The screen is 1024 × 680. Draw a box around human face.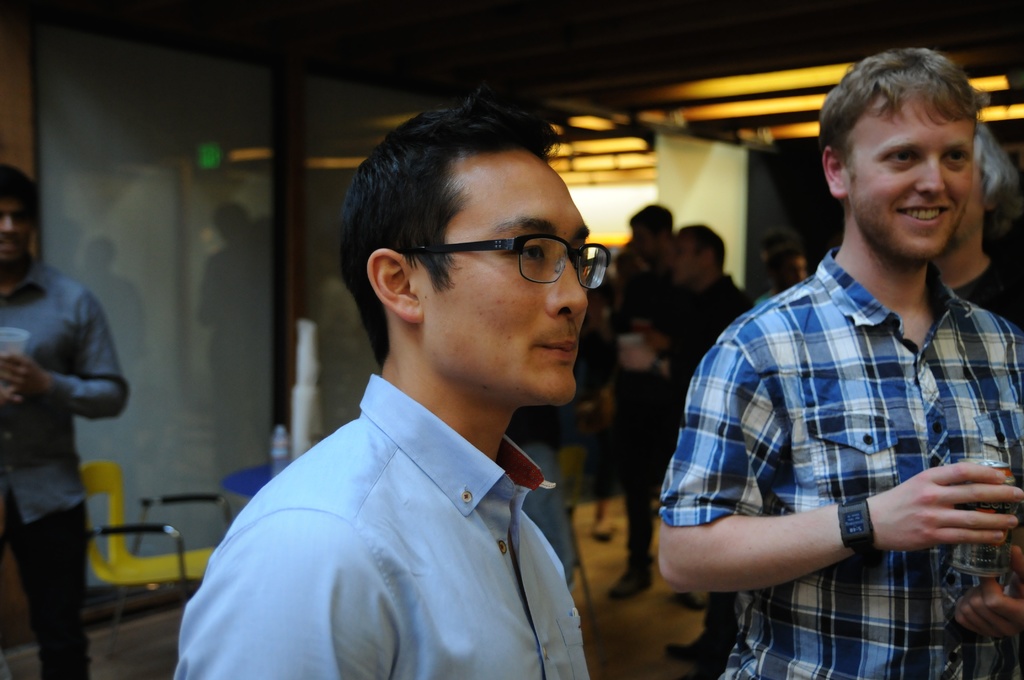
[849, 95, 974, 263].
